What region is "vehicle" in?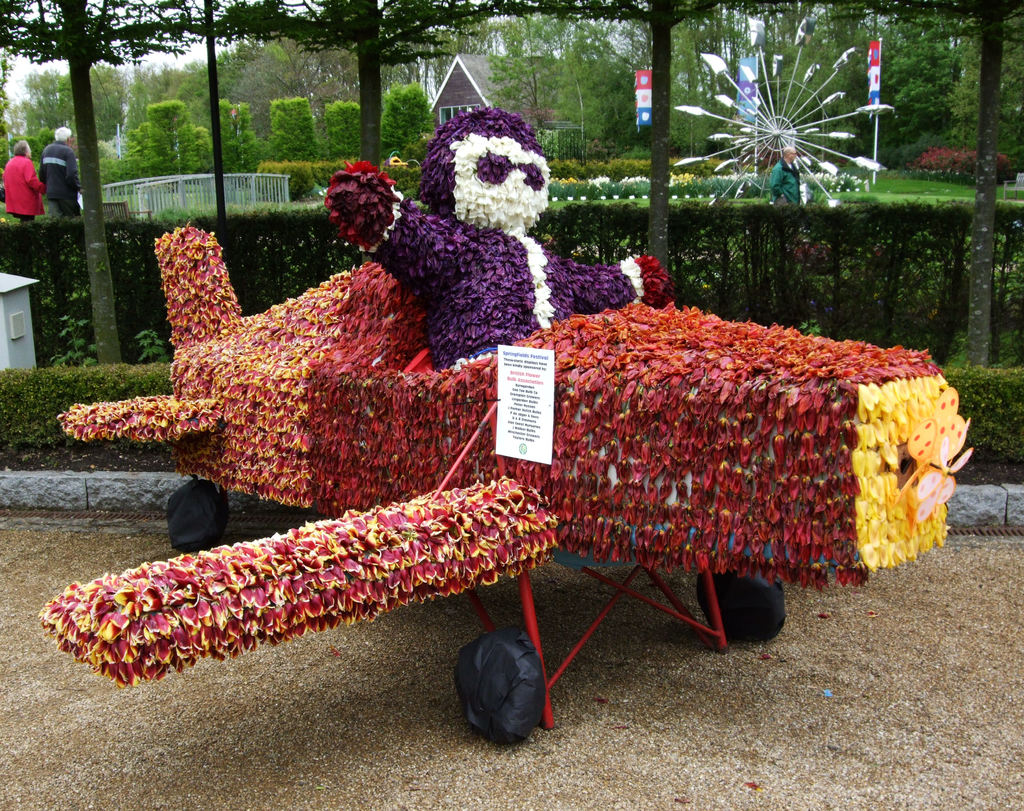
54:147:1023:698.
